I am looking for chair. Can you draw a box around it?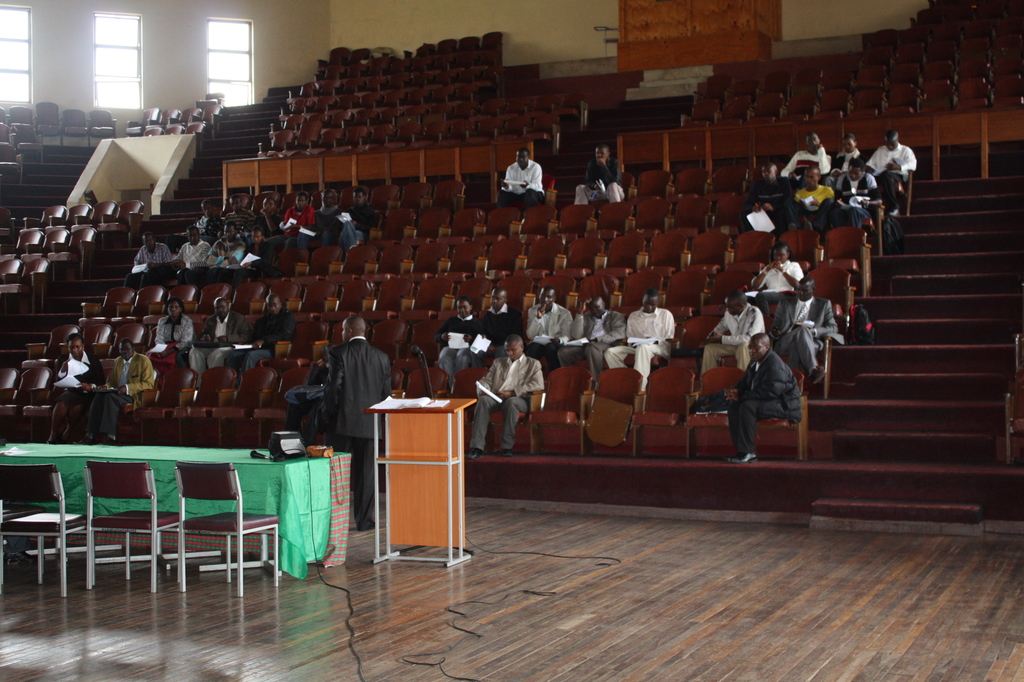
Sure, the bounding box is <box>104,203,143,242</box>.
